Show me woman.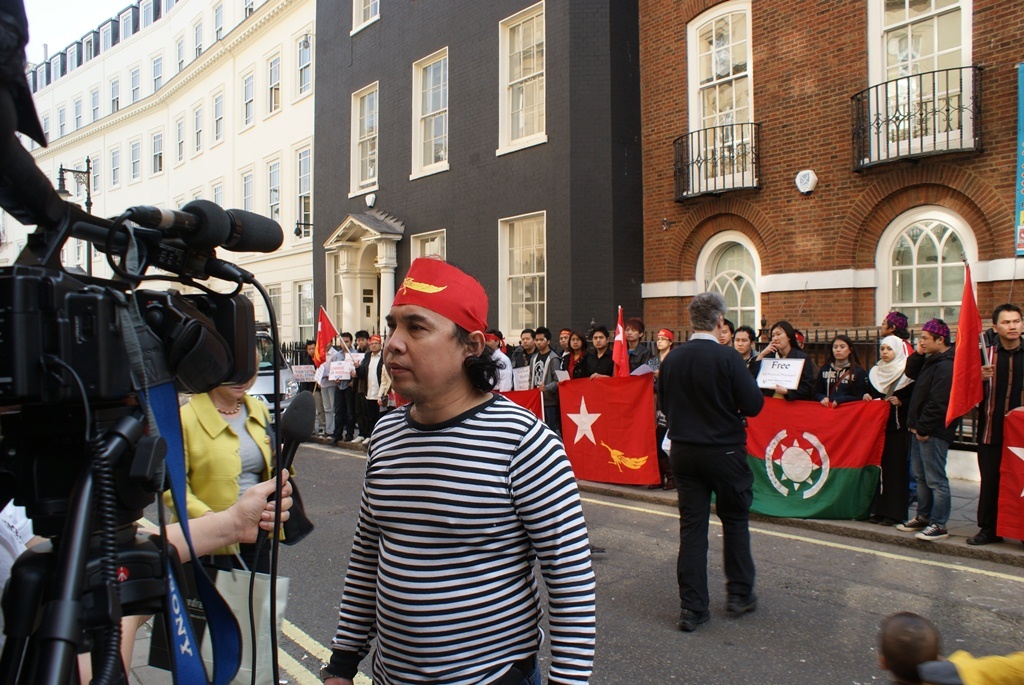
woman is here: 557,330,592,383.
